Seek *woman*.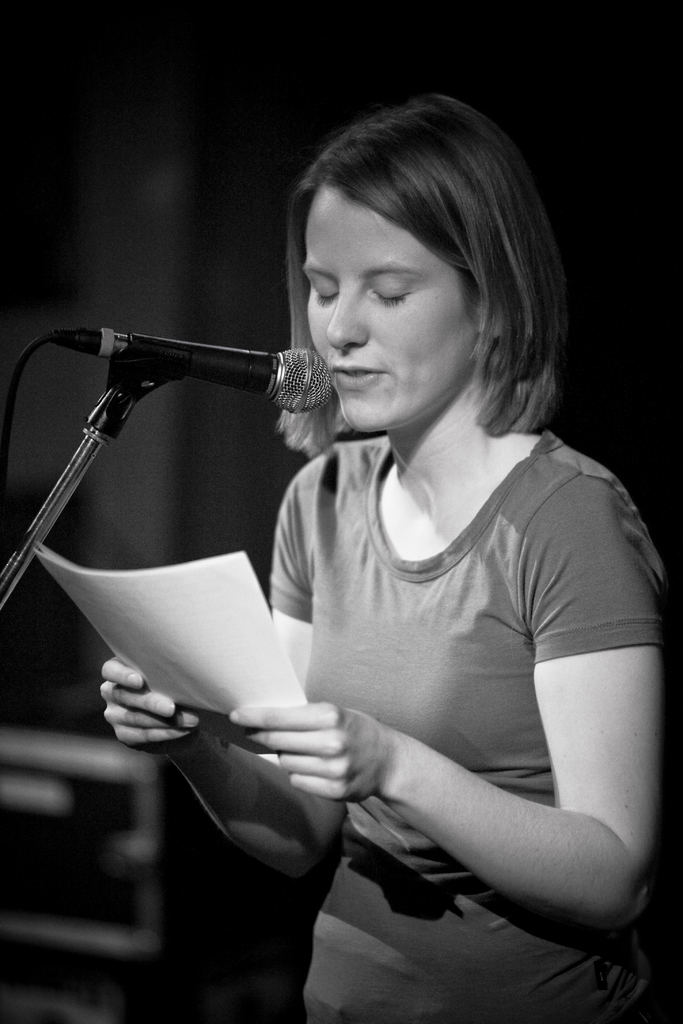
crop(154, 103, 648, 917).
